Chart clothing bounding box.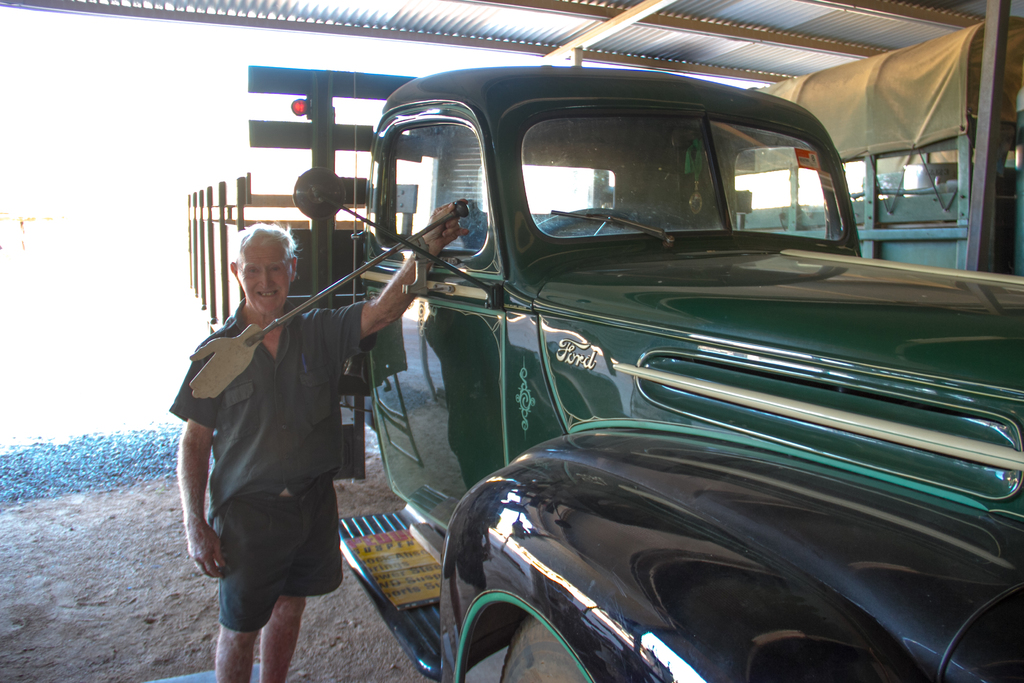
Charted: <bbox>168, 283, 354, 644</bbox>.
